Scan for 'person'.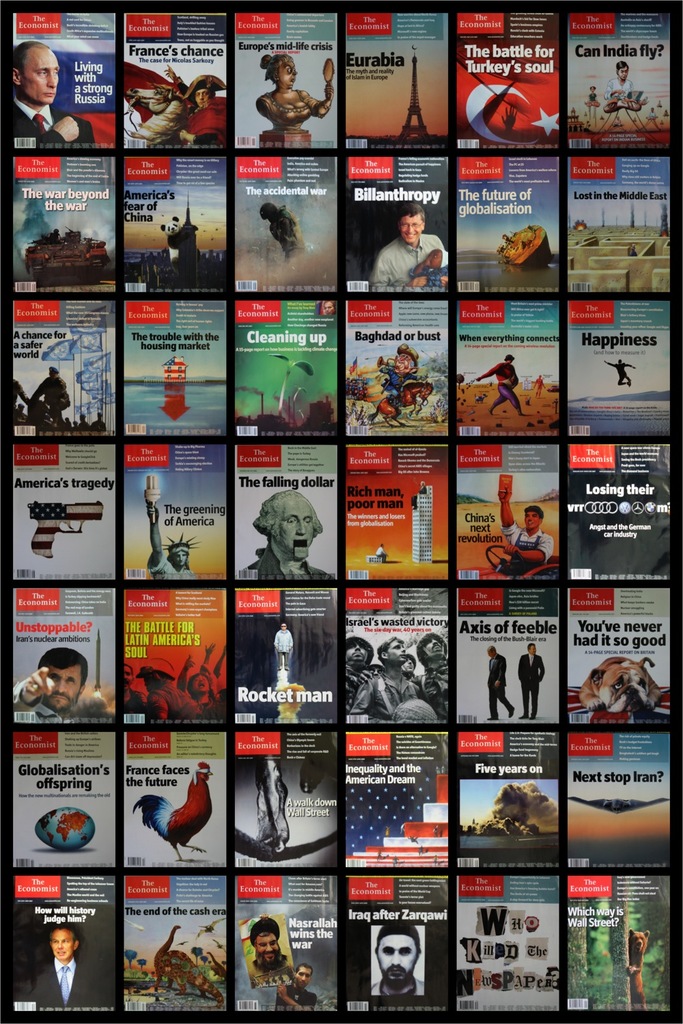
Scan result: <box>145,501,195,582</box>.
